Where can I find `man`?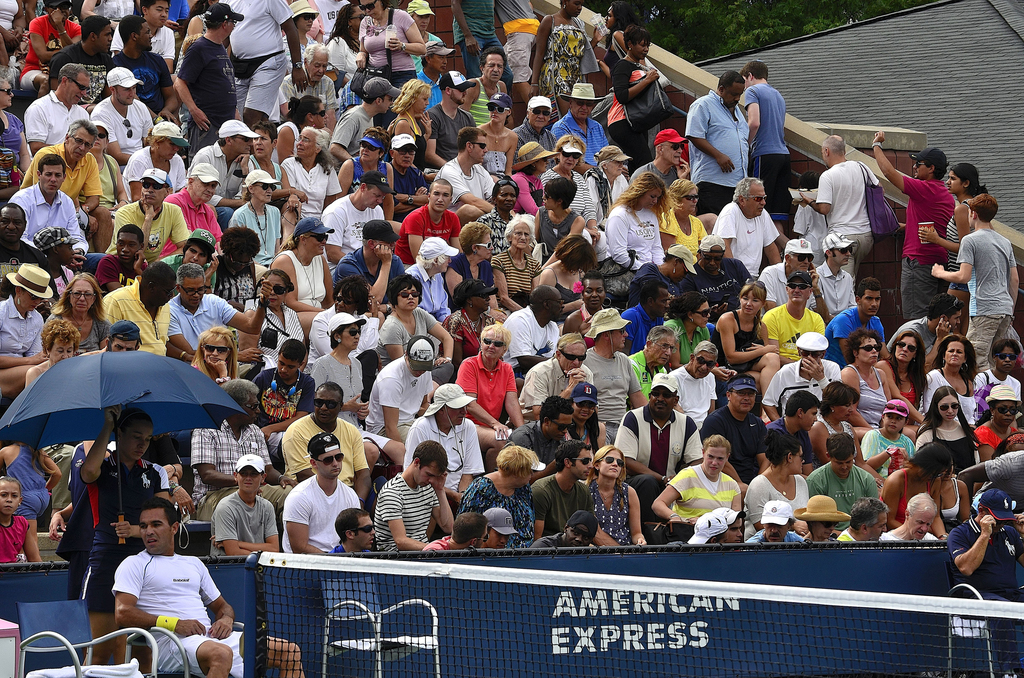
You can find it at l=429, t=121, r=502, b=229.
